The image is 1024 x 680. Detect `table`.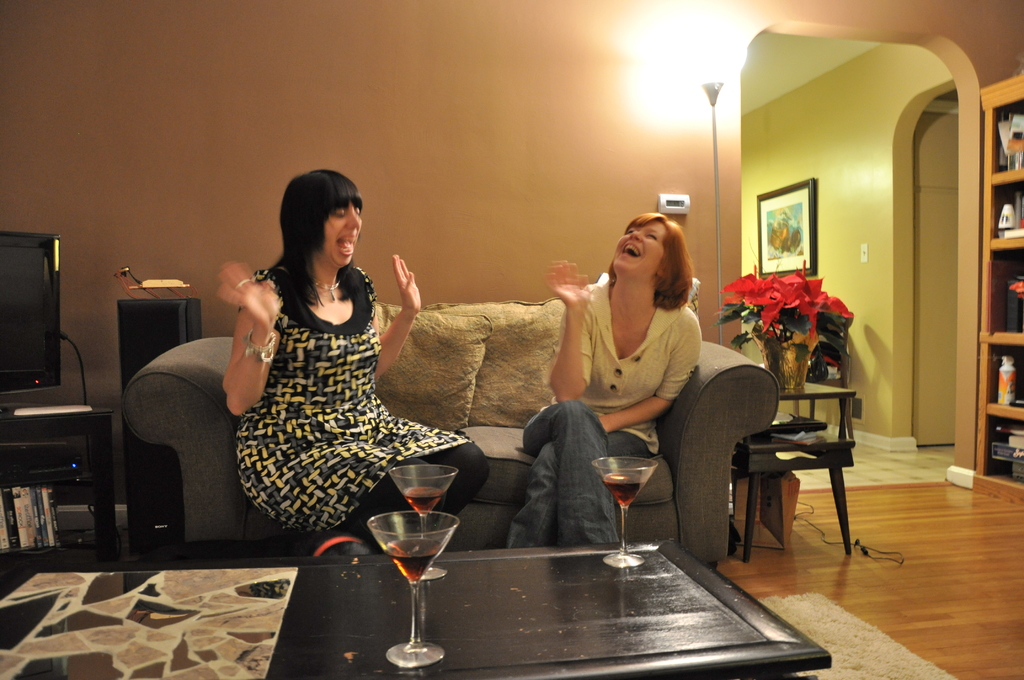
Detection: 0 397 115 549.
